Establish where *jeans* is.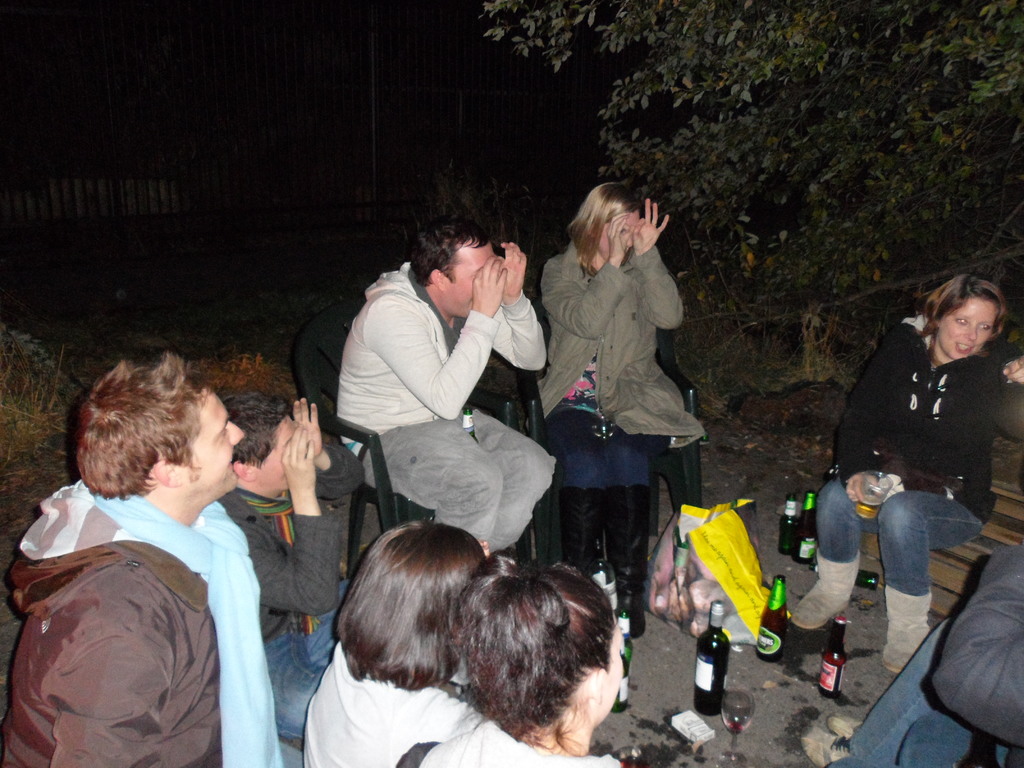
Established at {"left": 259, "top": 577, "right": 342, "bottom": 736}.
